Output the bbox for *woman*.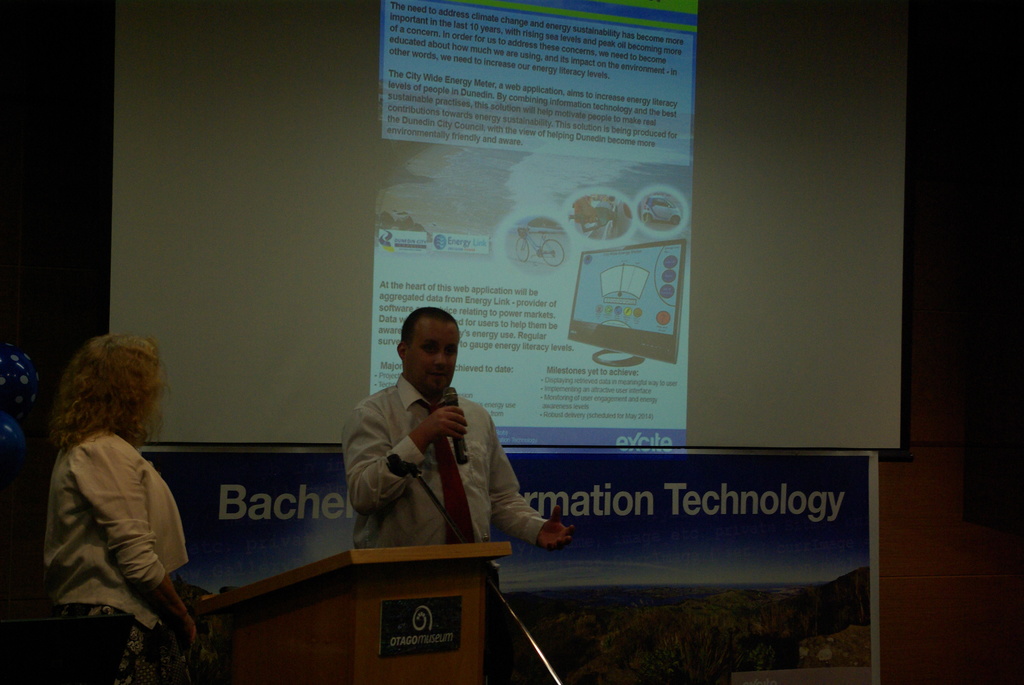
(x1=38, y1=322, x2=206, y2=684).
